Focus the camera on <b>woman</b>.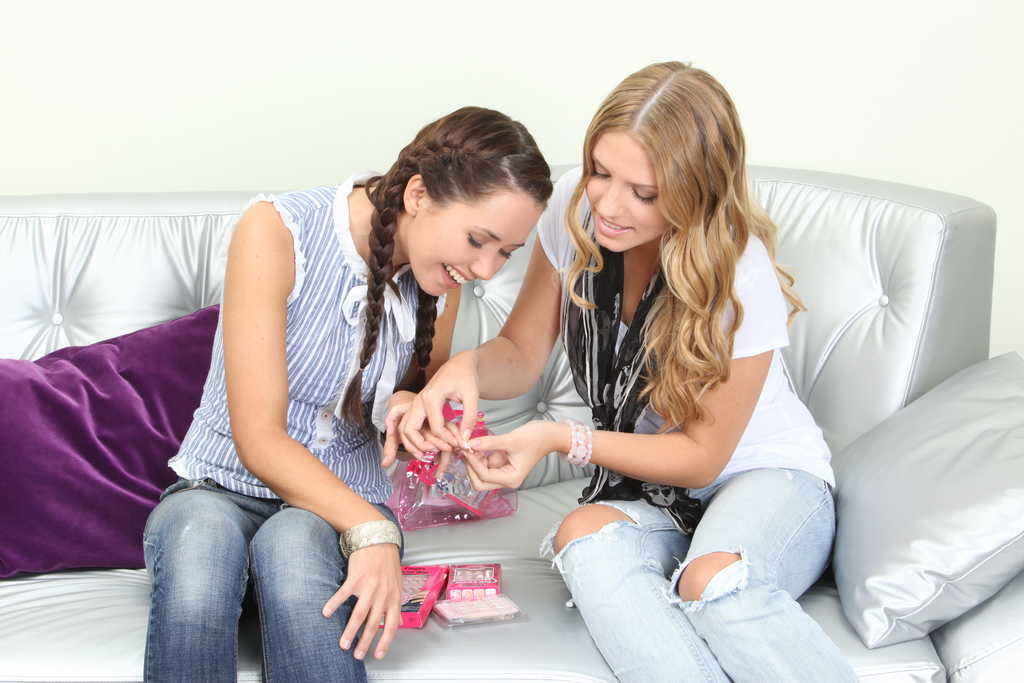
Focus region: (left=388, top=67, right=879, bottom=682).
